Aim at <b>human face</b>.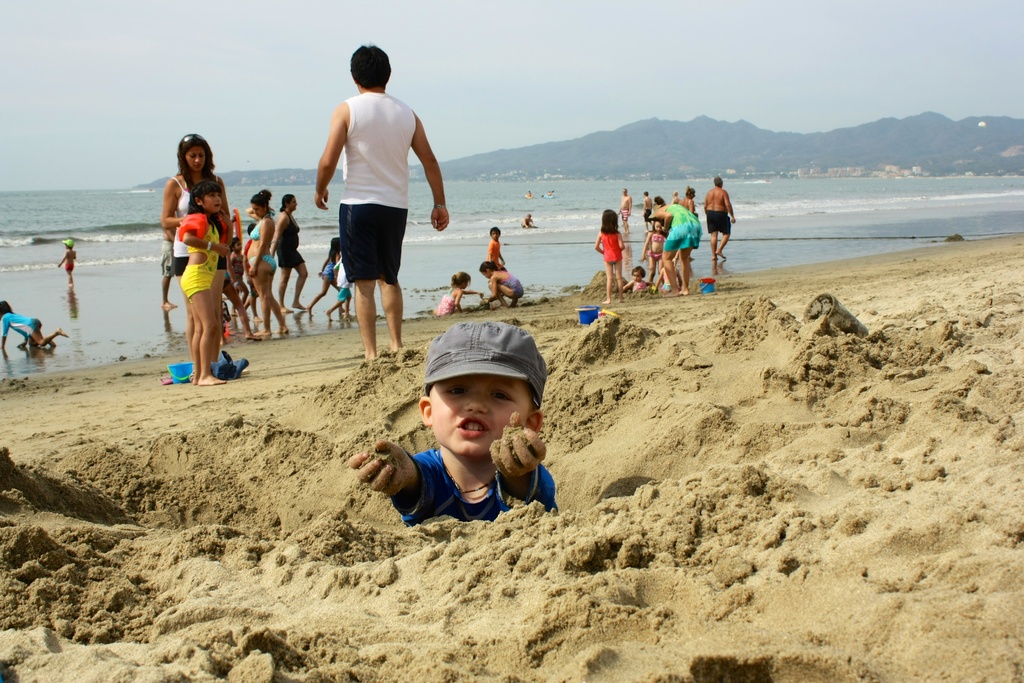
Aimed at (left=249, top=198, right=260, bottom=218).
